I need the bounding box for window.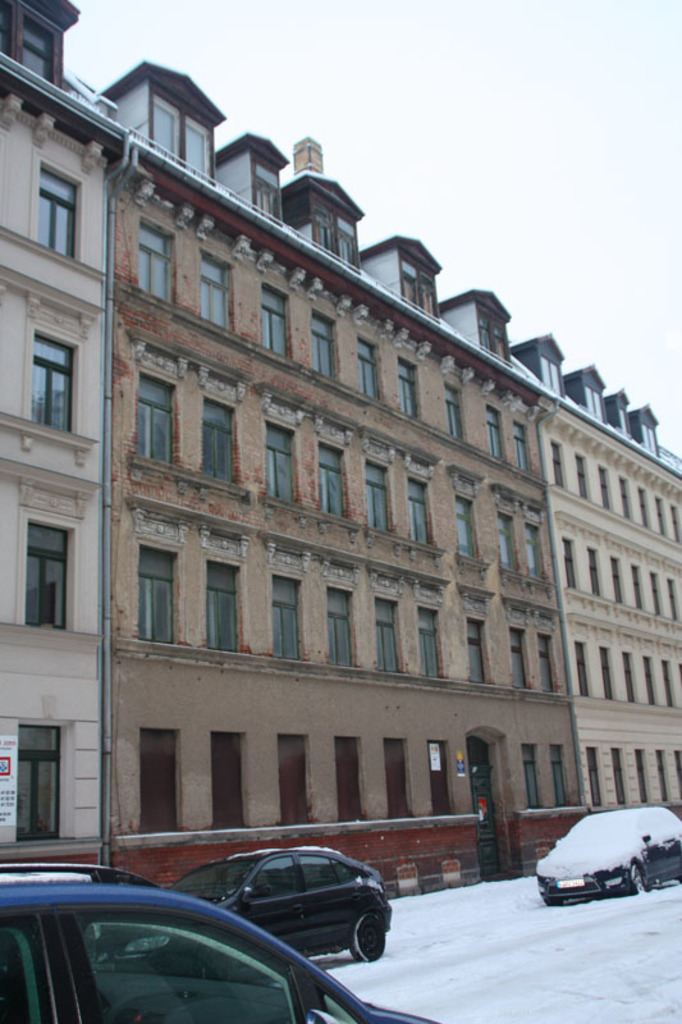
Here it is: crop(151, 88, 216, 191).
